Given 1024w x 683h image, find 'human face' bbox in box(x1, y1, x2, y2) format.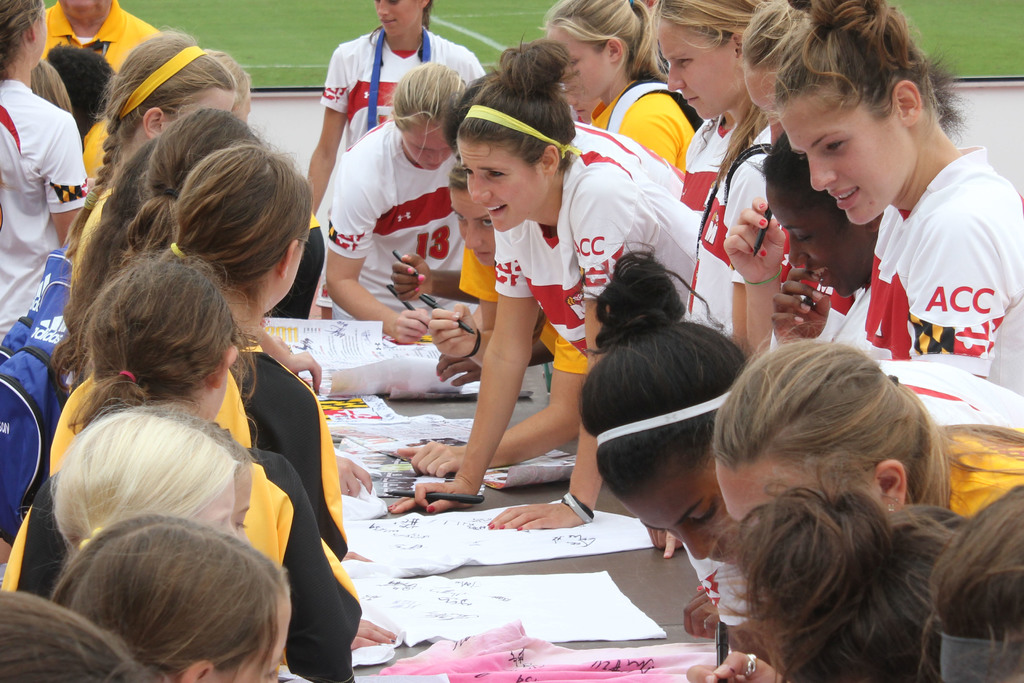
box(212, 600, 289, 682).
